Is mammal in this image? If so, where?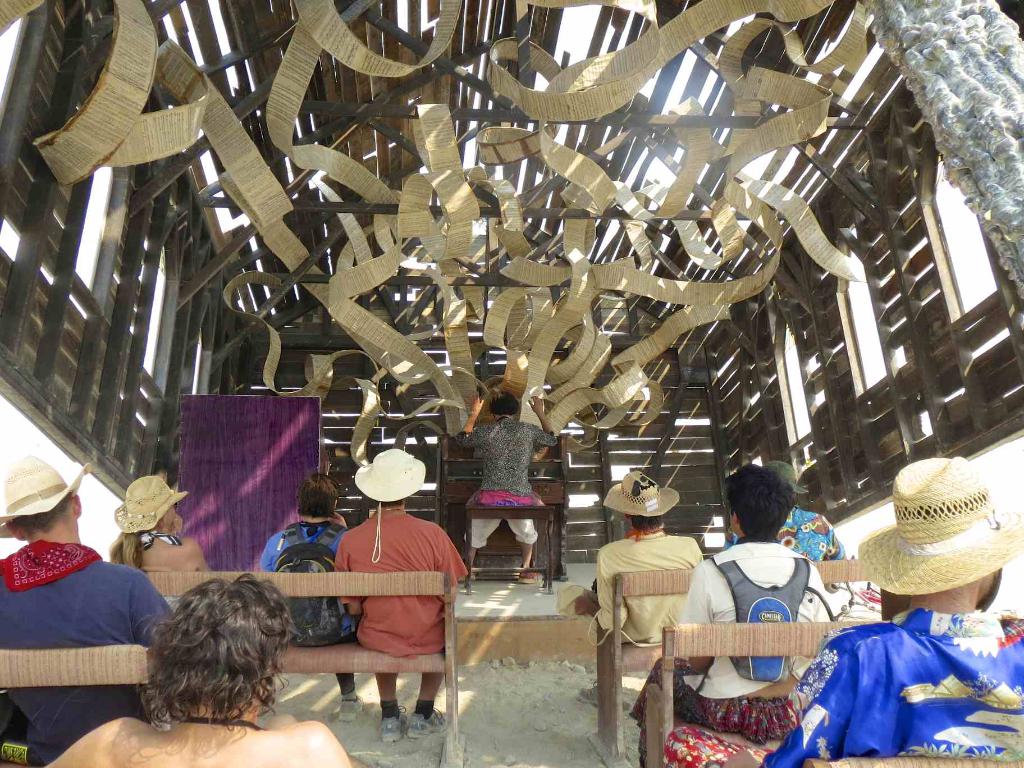
Yes, at rect(0, 452, 177, 767).
